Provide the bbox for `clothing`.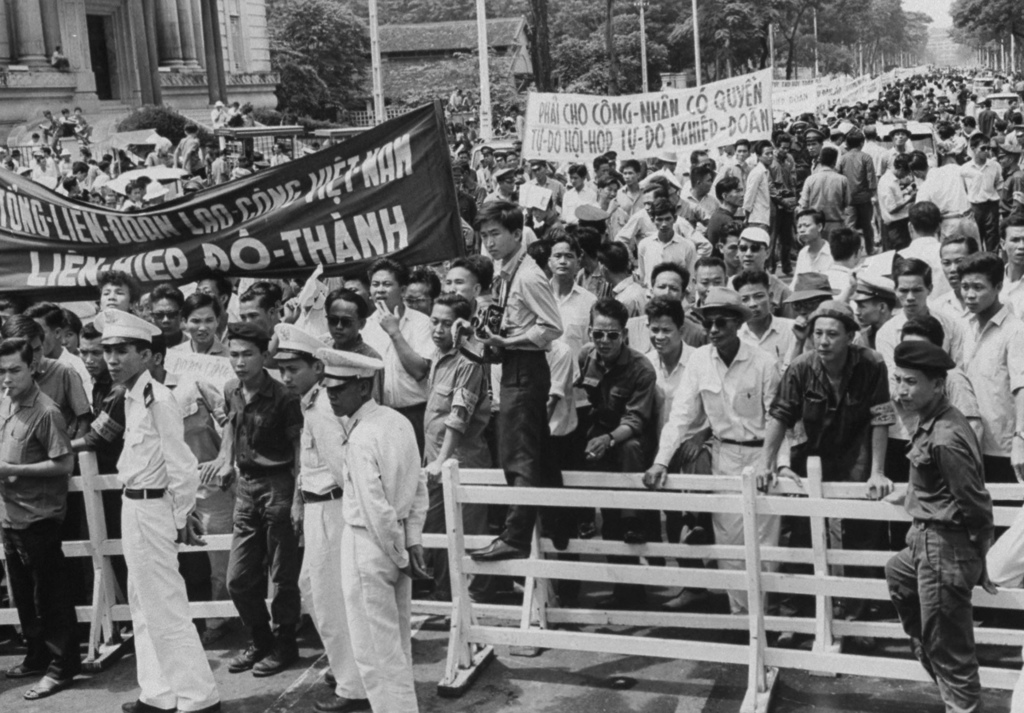
bbox=[26, 356, 89, 435].
